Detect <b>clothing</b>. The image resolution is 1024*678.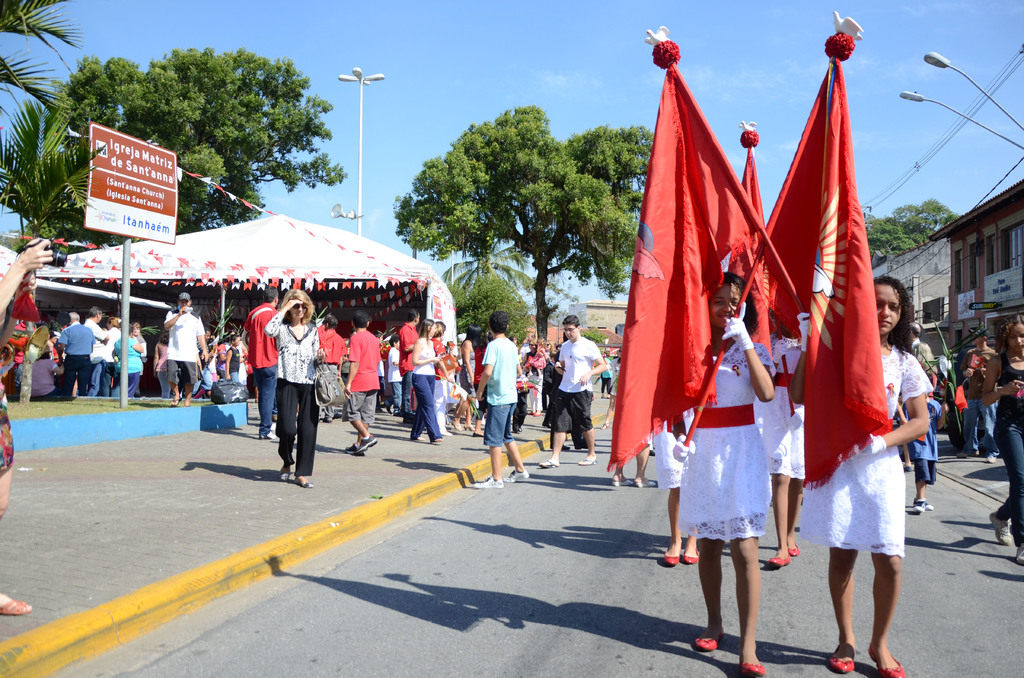
Rect(562, 338, 602, 393).
